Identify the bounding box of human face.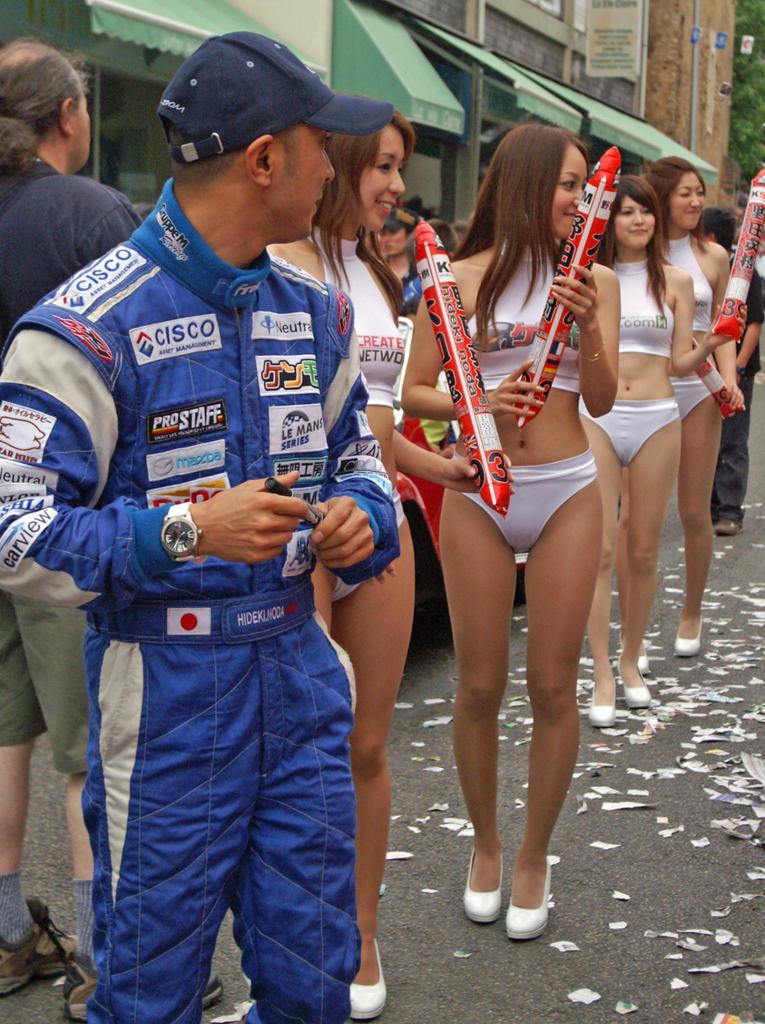
<region>546, 142, 588, 237</region>.
